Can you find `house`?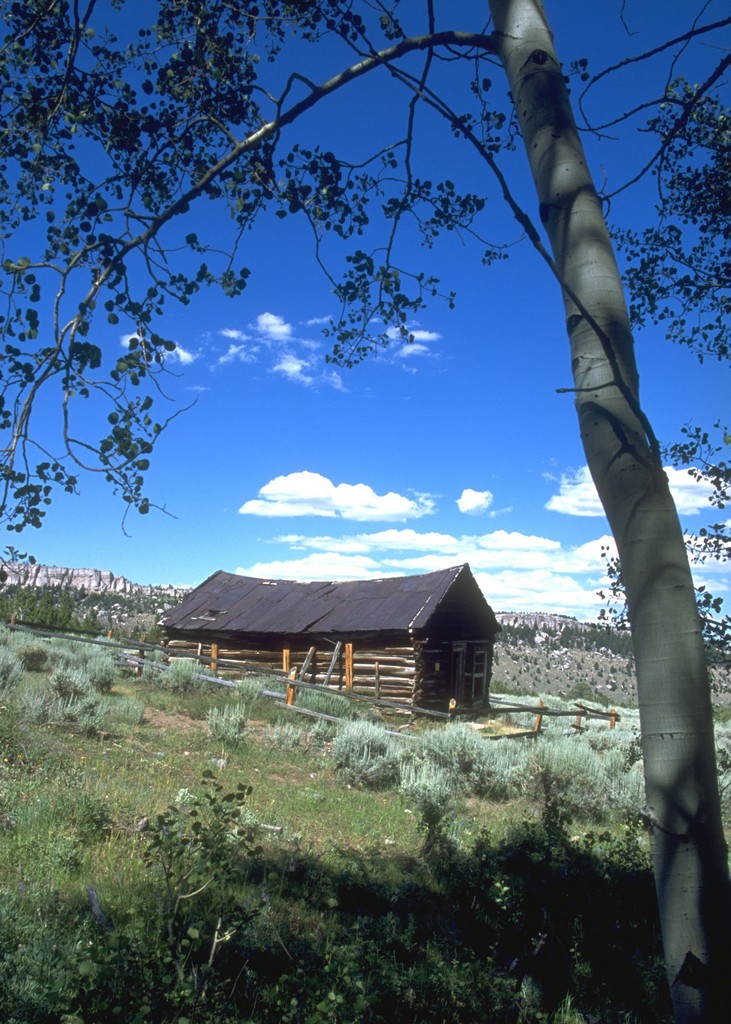
Yes, bounding box: box(161, 561, 501, 712).
